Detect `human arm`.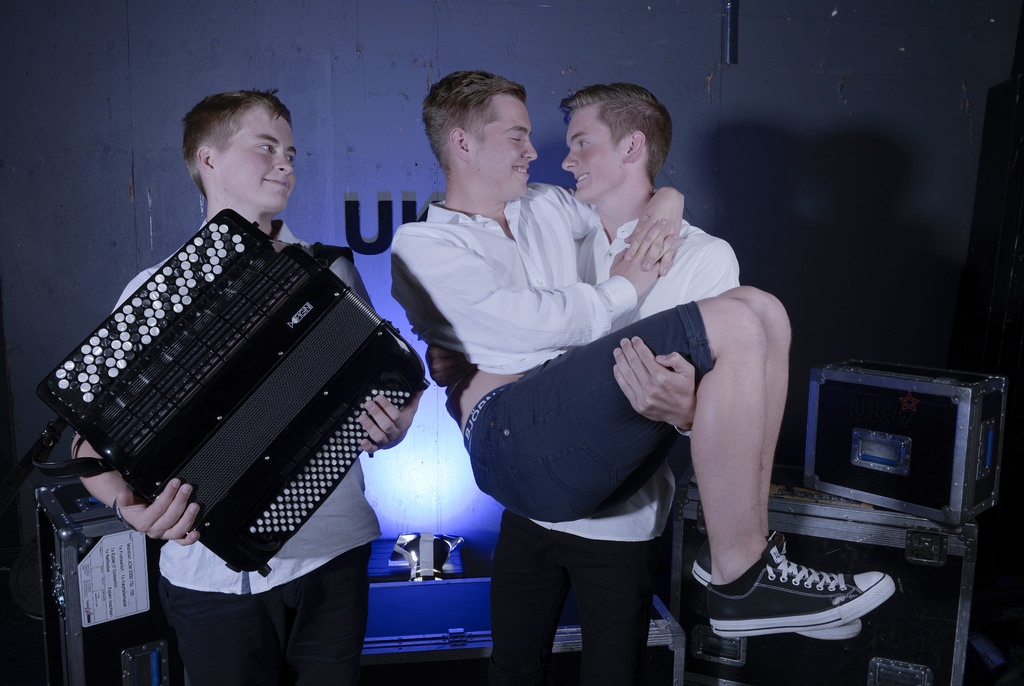
Detected at bbox=(396, 216, 686, 353).
